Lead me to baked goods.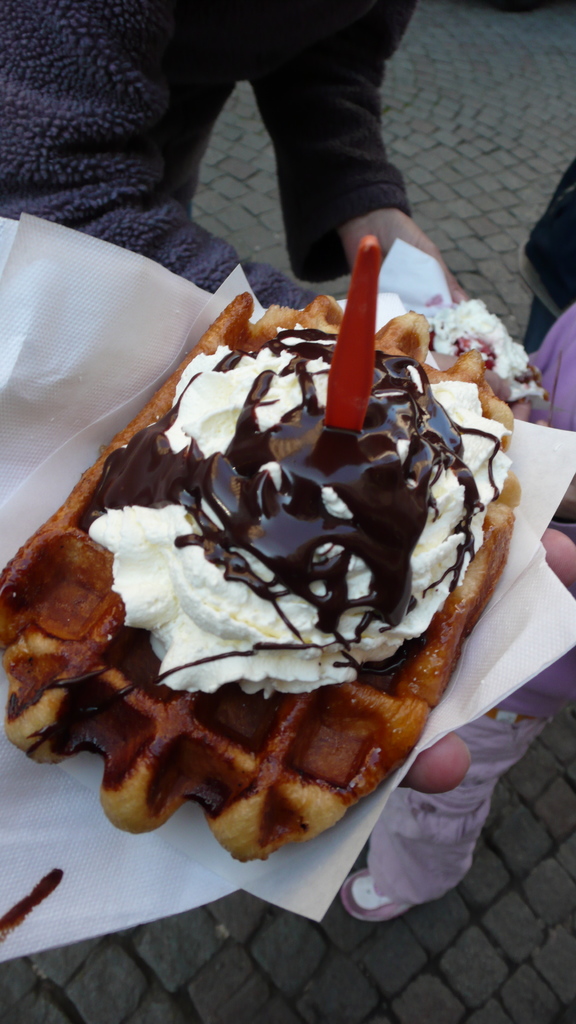
Lead to <bbox>24, 282, 516, 865</bbox>.
